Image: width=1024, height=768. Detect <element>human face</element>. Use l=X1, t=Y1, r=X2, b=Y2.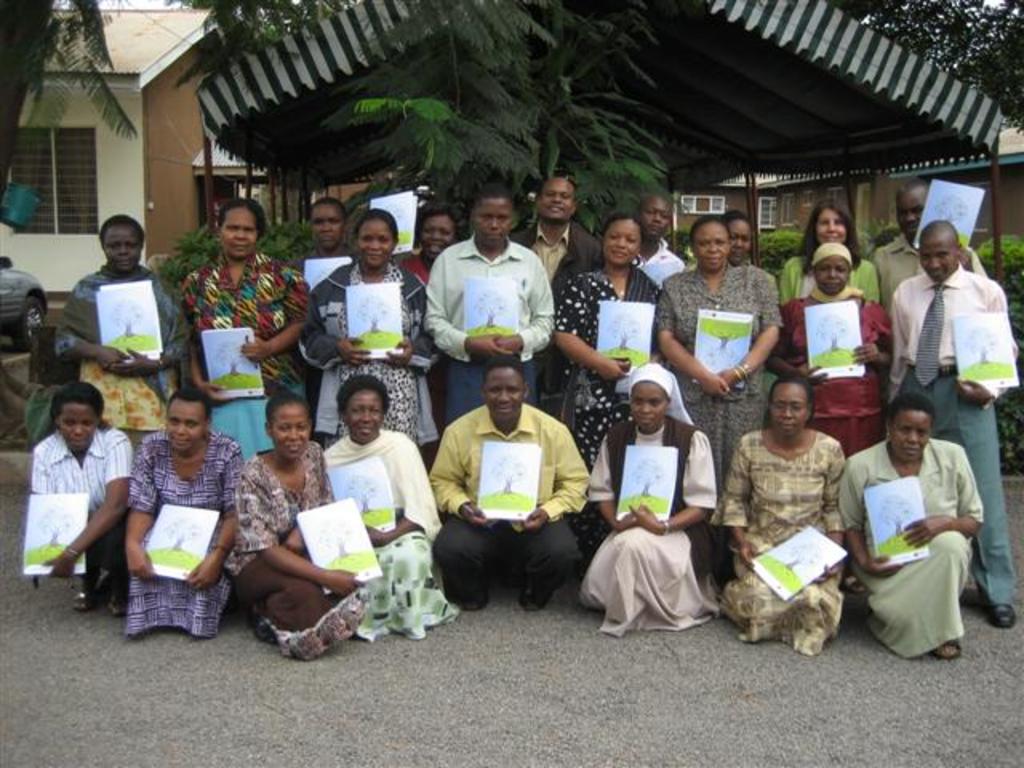
l=813, t=254, r=846, b=290.
